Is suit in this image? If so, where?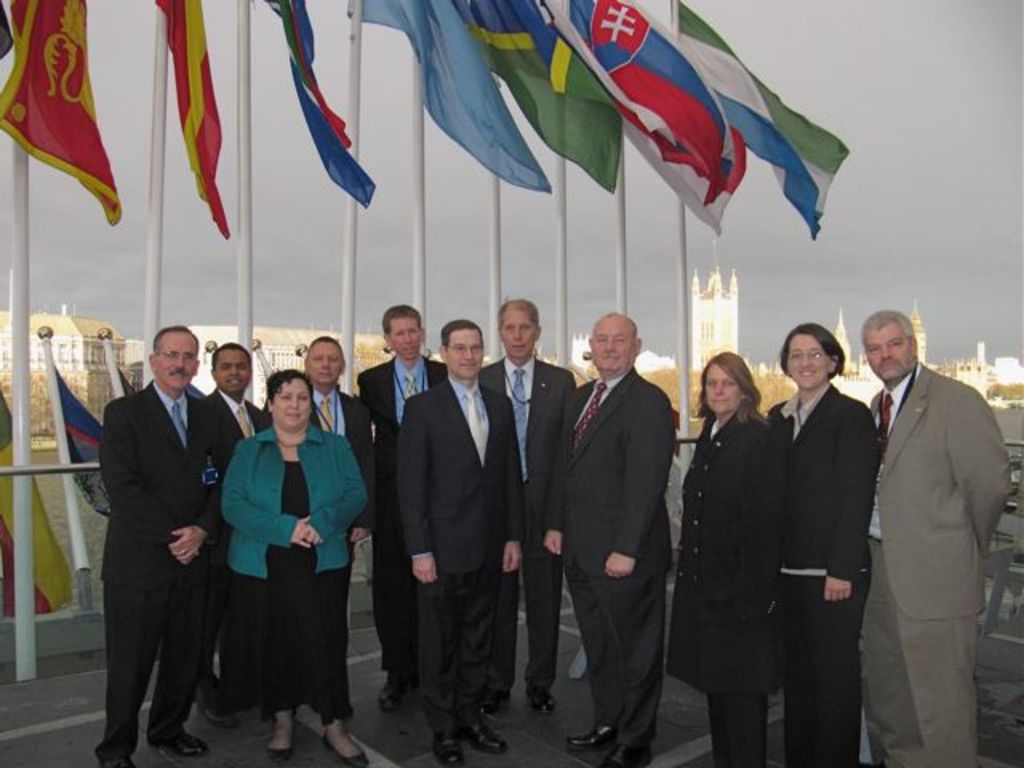
Yes, at 856:355:1013:766.
